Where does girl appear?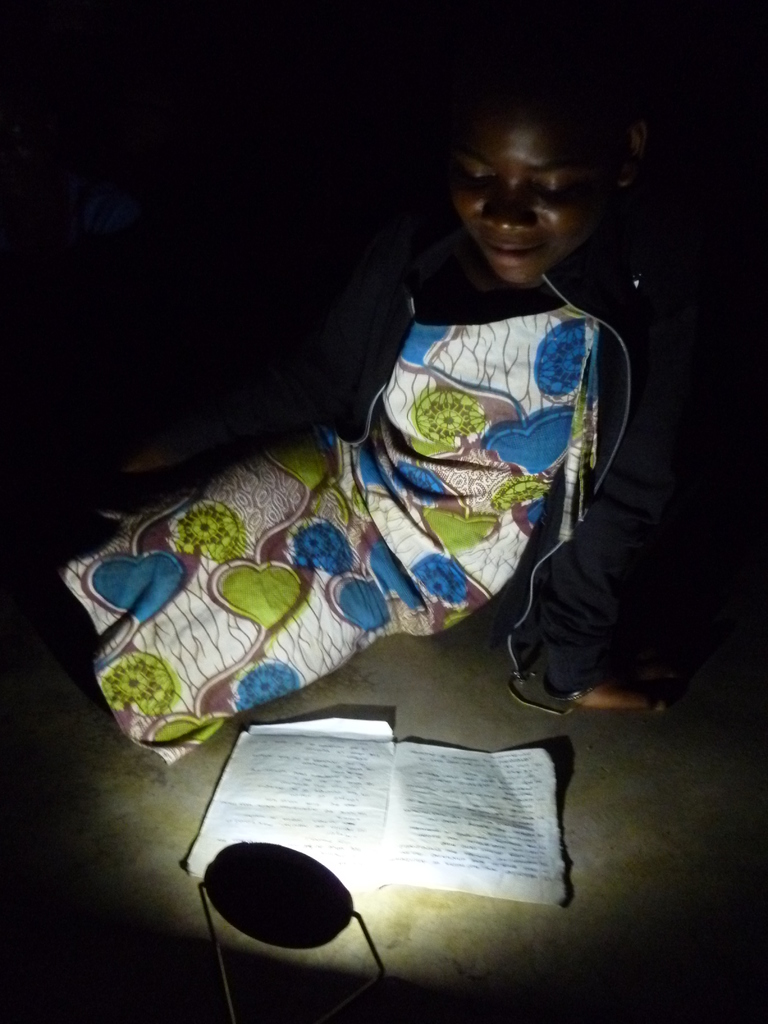
Appears at select_region(60, 35, 716, 765).
